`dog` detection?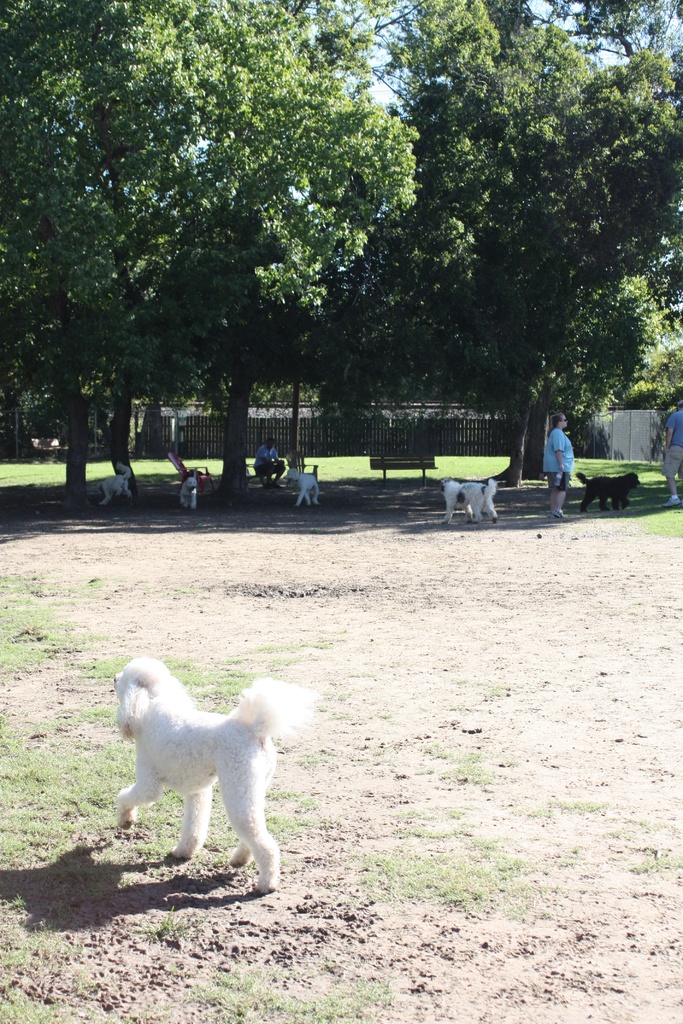
Rect(95, 463, 135, 509)
